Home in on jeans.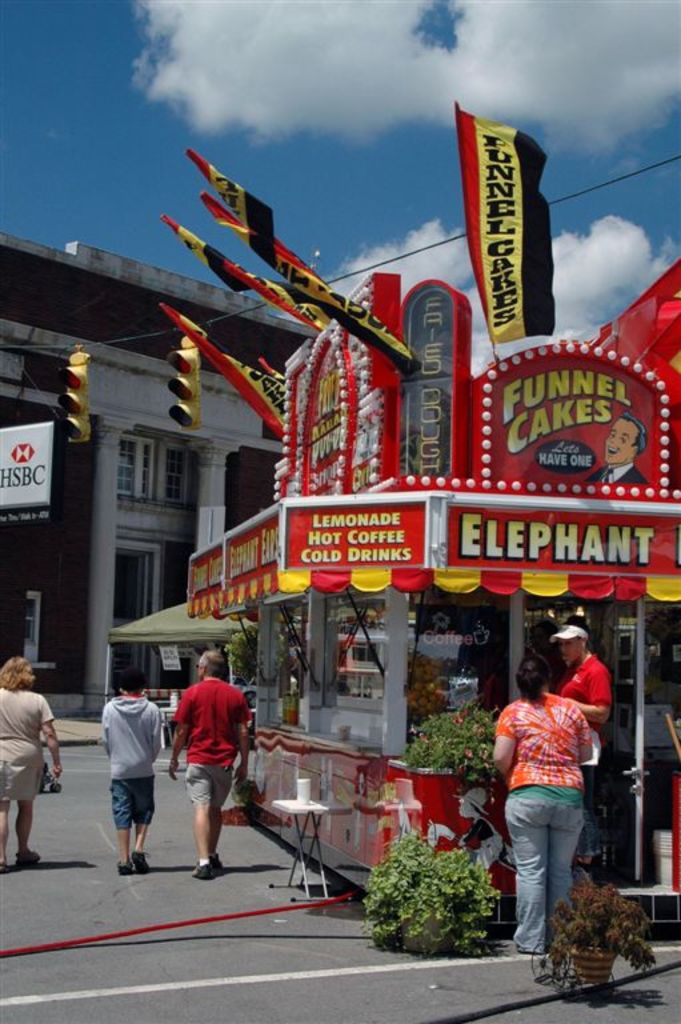
Homed in at (x1=112, y1=772, x2=145, y2=829).
